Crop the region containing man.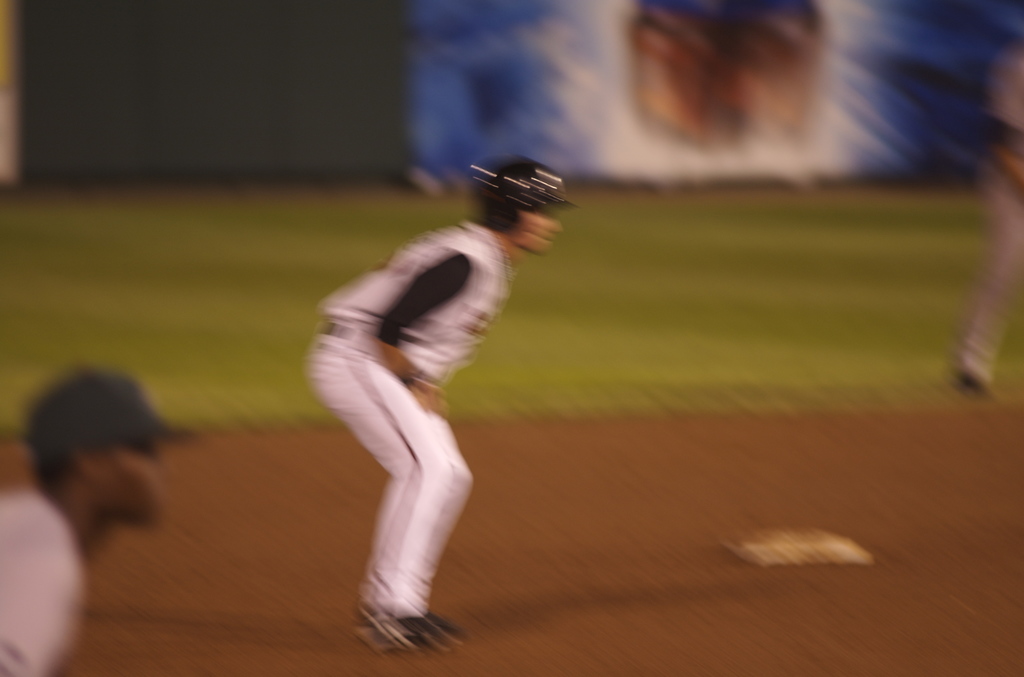
Crop region: crop(0, 364, 208, 676).
